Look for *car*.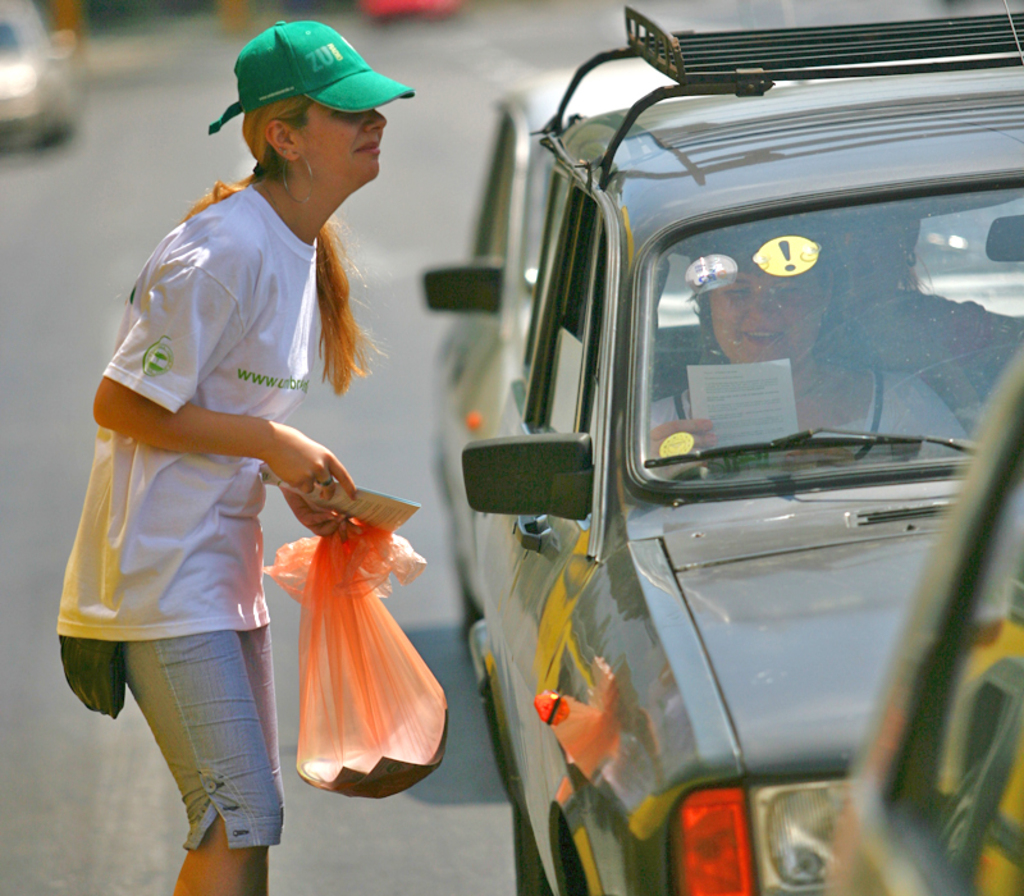
Found: (408, 0, 1023, 895).
